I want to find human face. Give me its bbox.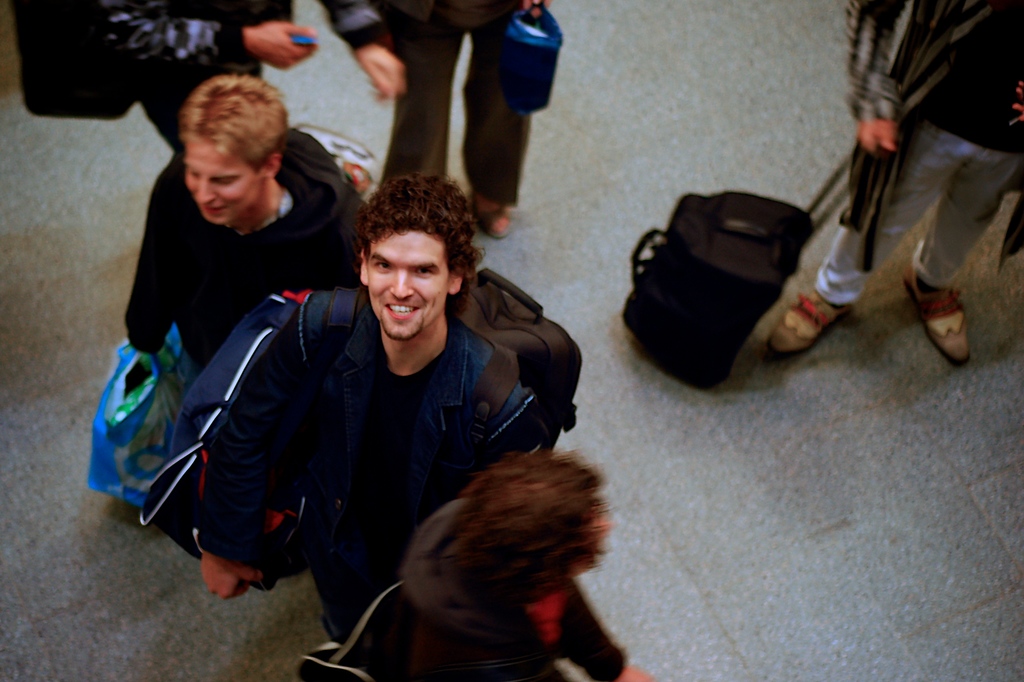
x1=368 y1=228 x2=452 y2=336.
